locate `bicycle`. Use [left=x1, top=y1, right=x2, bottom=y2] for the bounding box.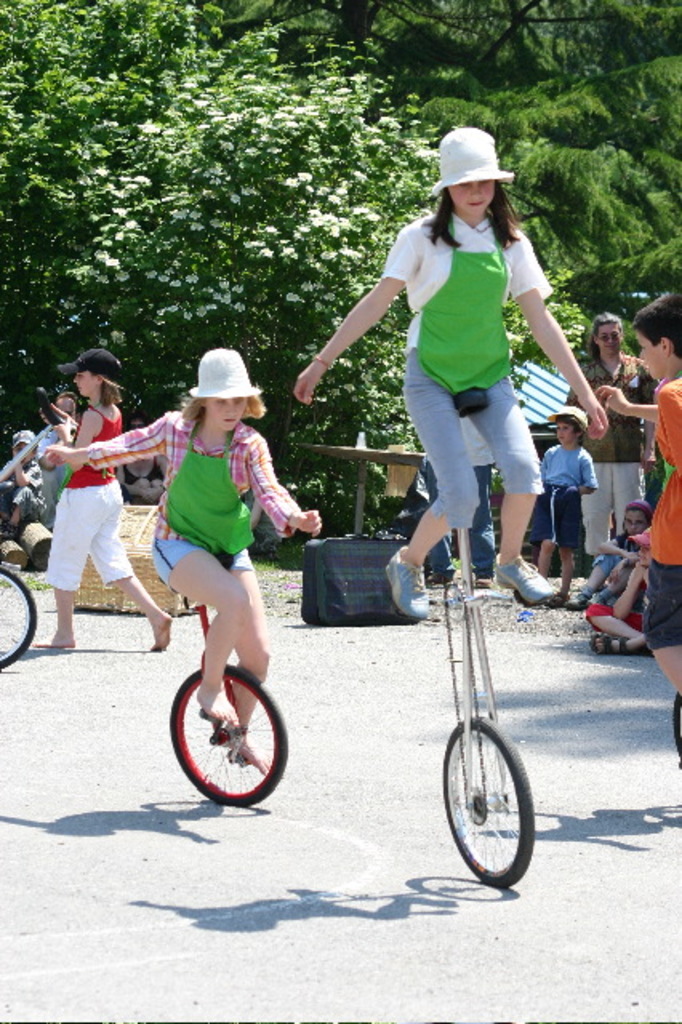
[left=423, top=461, right=548, bottom=896].
